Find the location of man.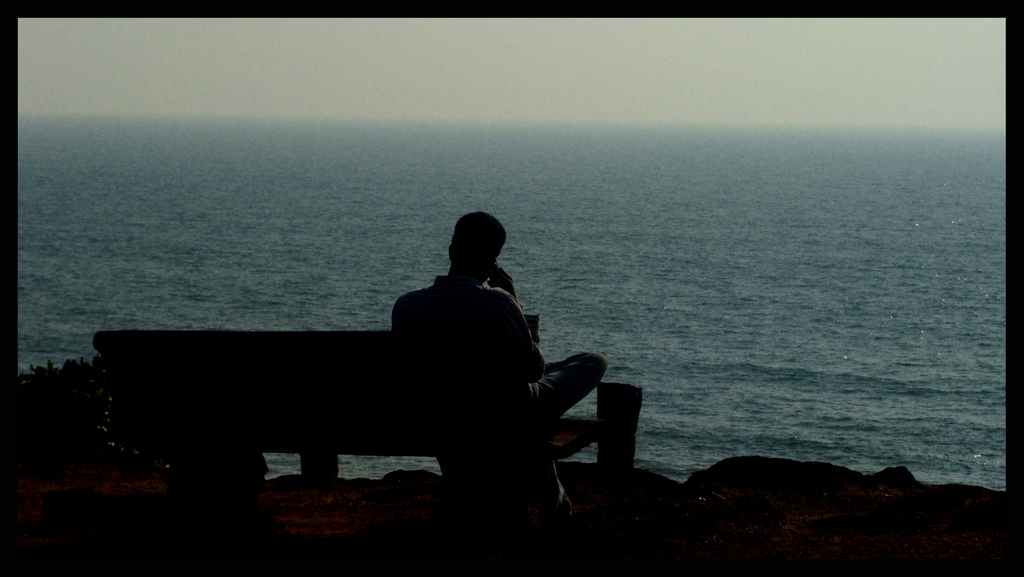
Location: Rect(386, 213, 612, 518).
